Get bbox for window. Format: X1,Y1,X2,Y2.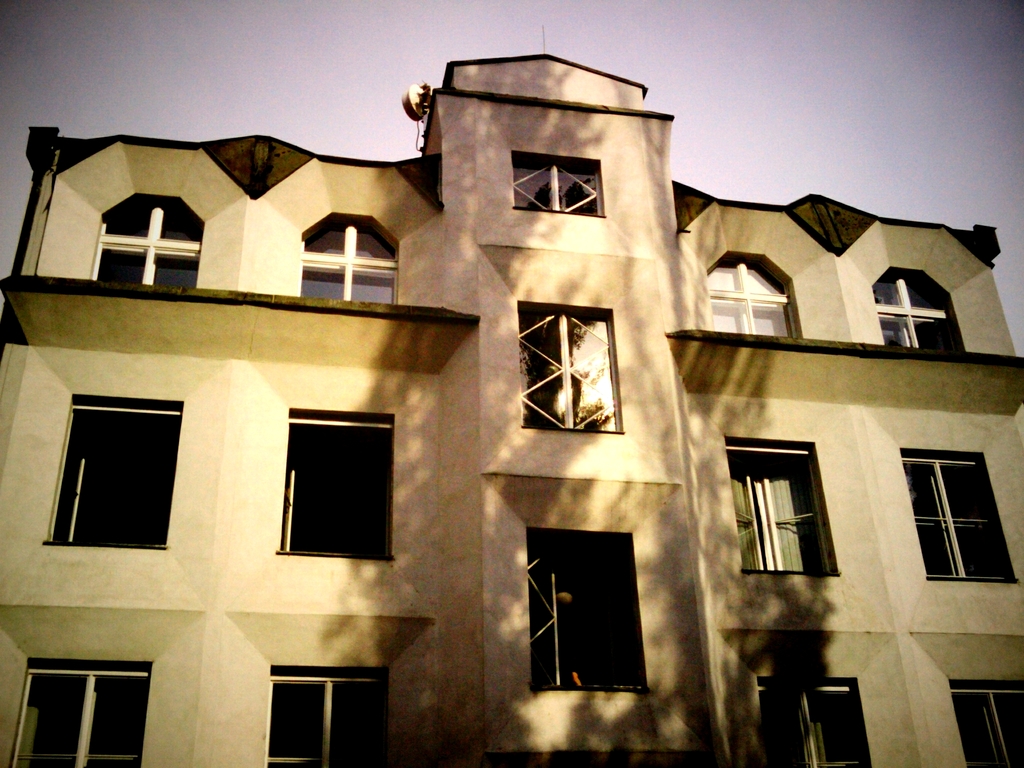
266,669,388,767.
